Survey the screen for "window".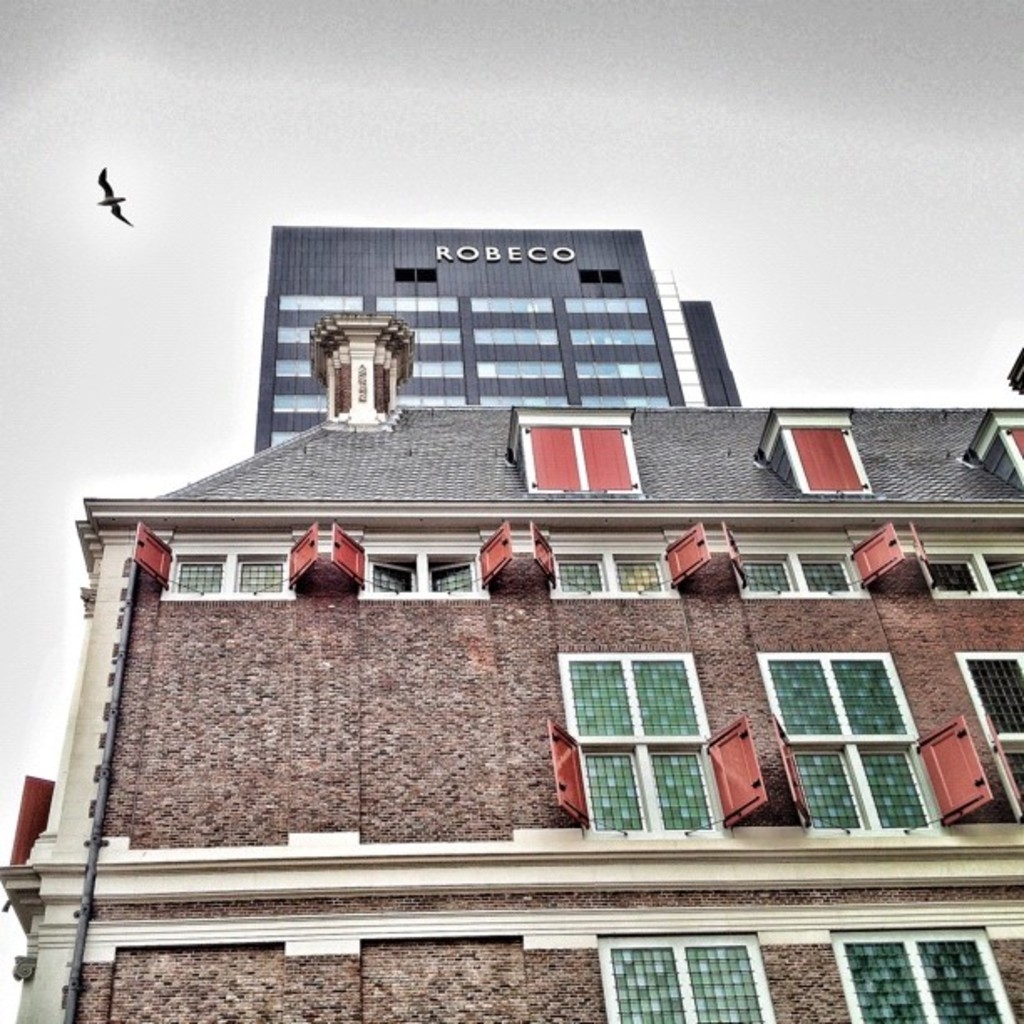
Survey found: left=564, top=629, right=733, bottom=832.
